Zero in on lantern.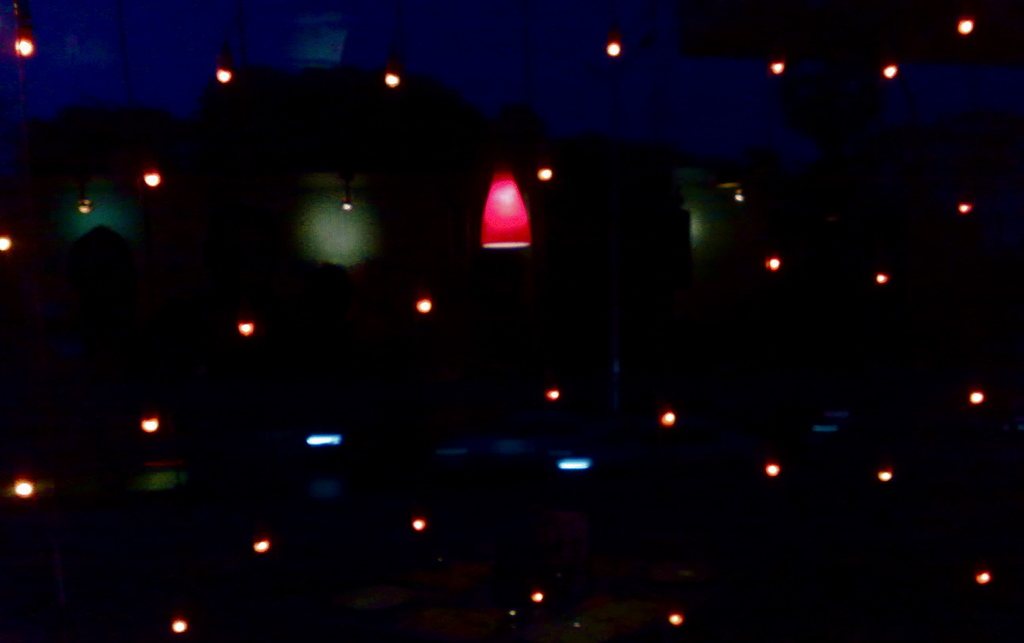
Zeroed in: {"x1": 536, "y1": 159, "x2": 552, "y2": 182}.
